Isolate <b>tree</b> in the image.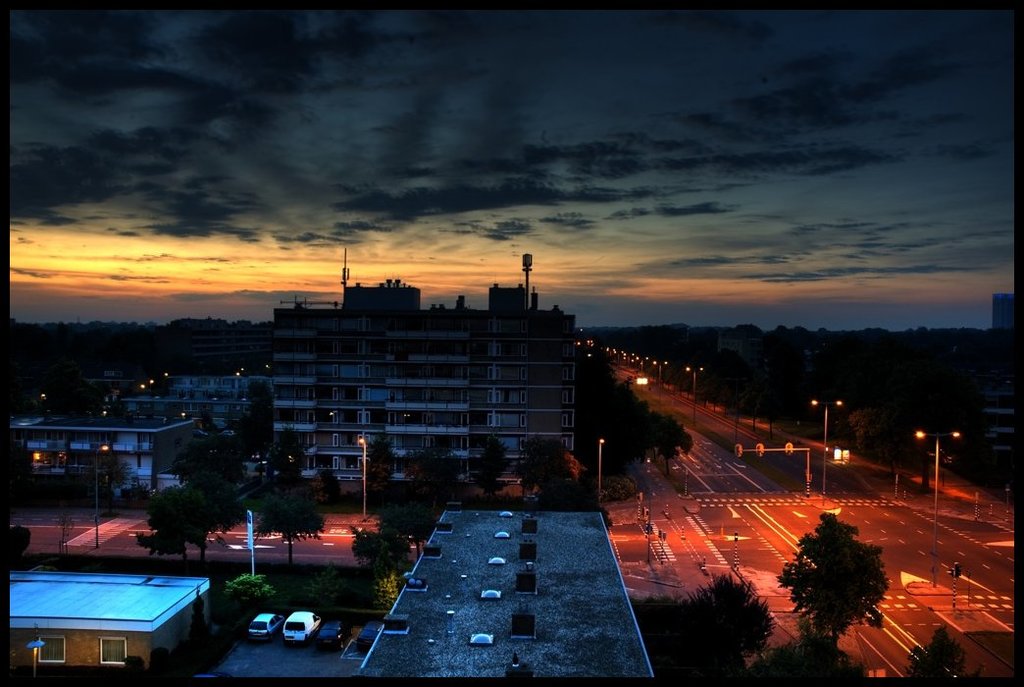
Isolated region: region(372, 482, 435, 554).
